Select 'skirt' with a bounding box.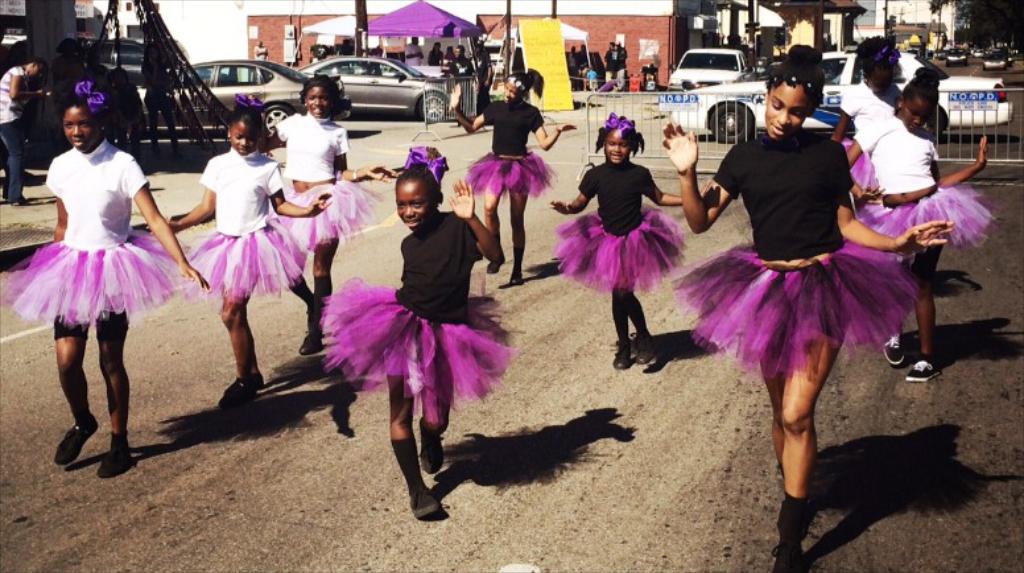
l=858, t=178, r=1000, b=251.
